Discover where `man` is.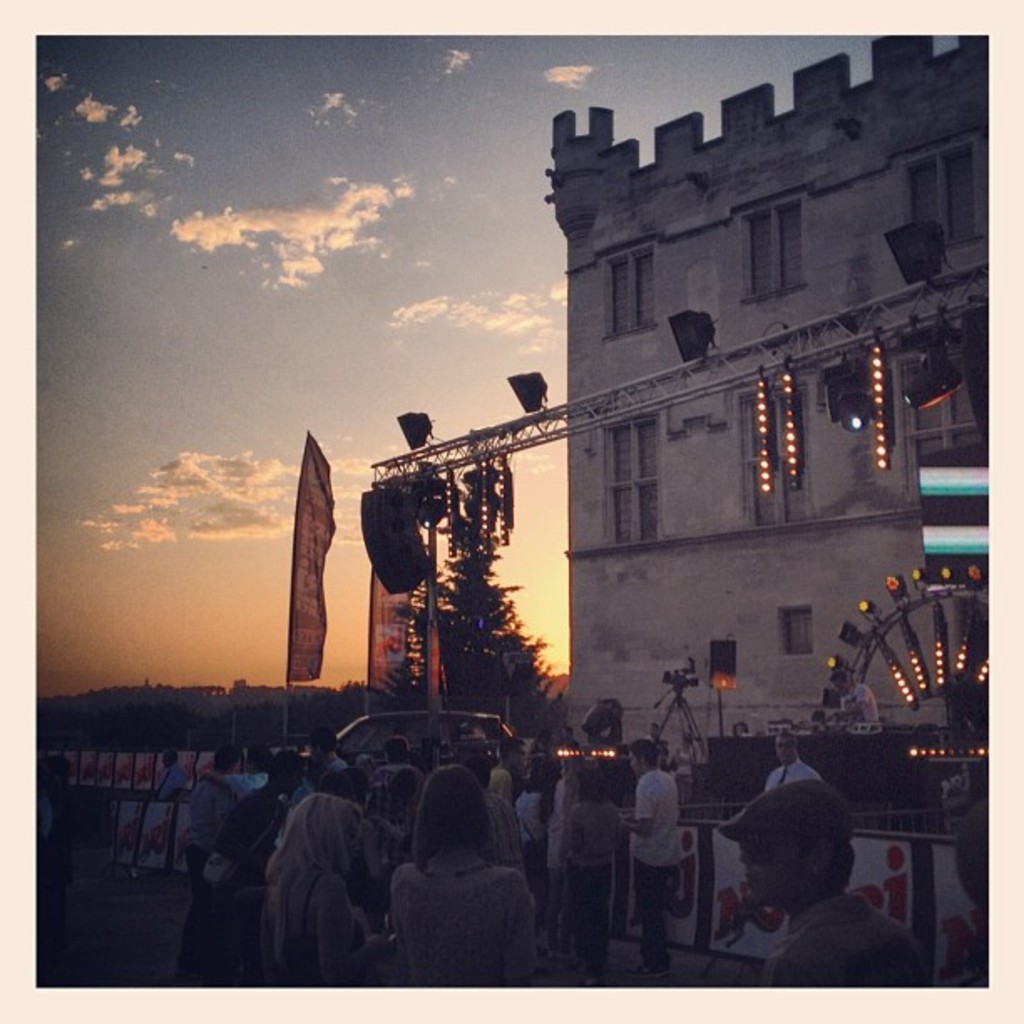
Discovered at (366,735,430,848).
